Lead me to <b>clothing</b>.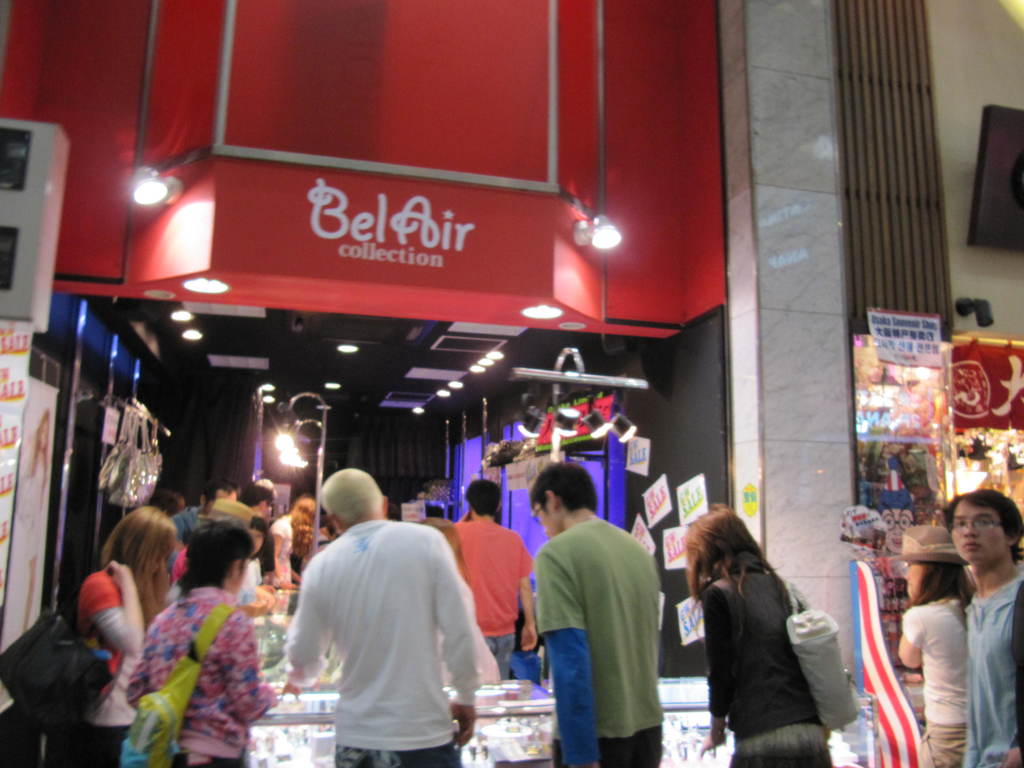
Lead to detection(453, 512, 535, 680).
